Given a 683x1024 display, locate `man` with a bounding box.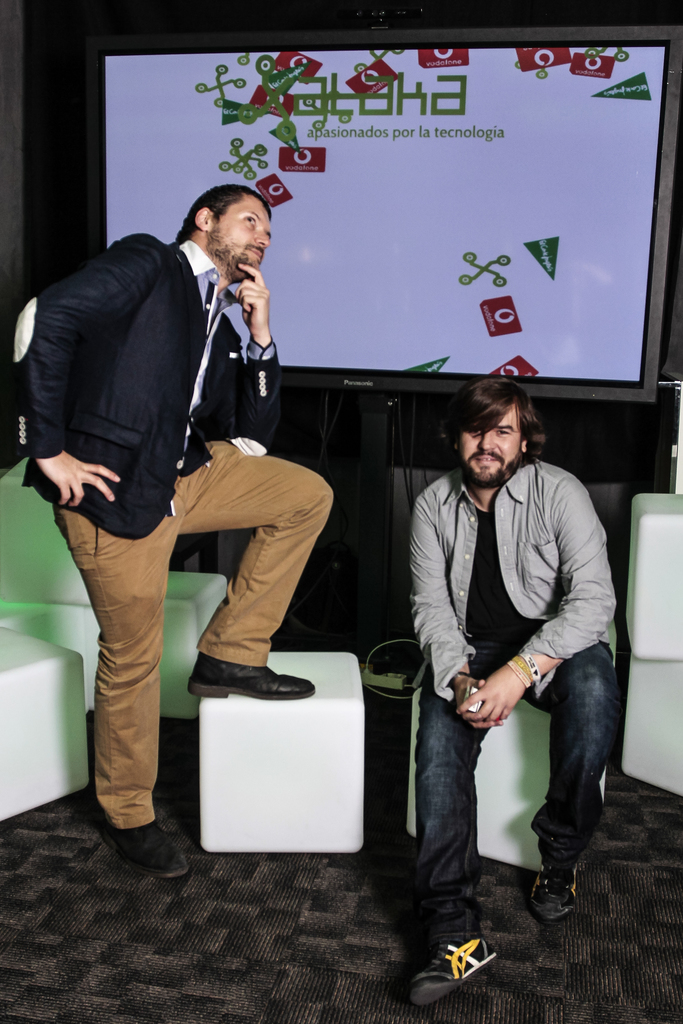
Located: <box>9,180,336,879</box>.
